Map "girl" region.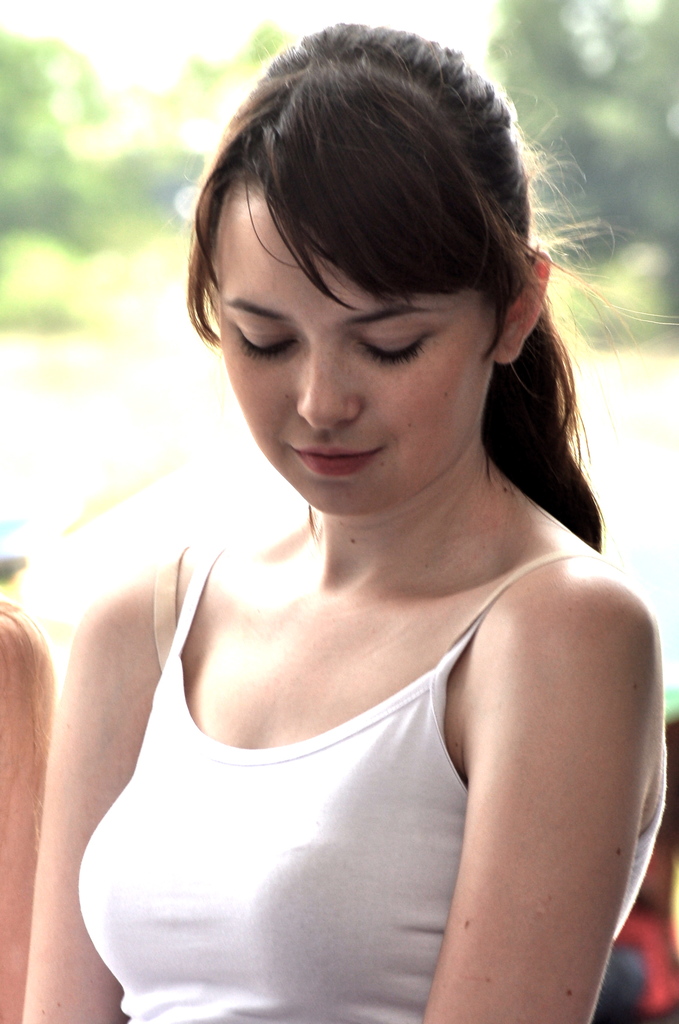
Mapped to {"left": 23, "top": 17, "right": 668, "bottom": 1022}.
